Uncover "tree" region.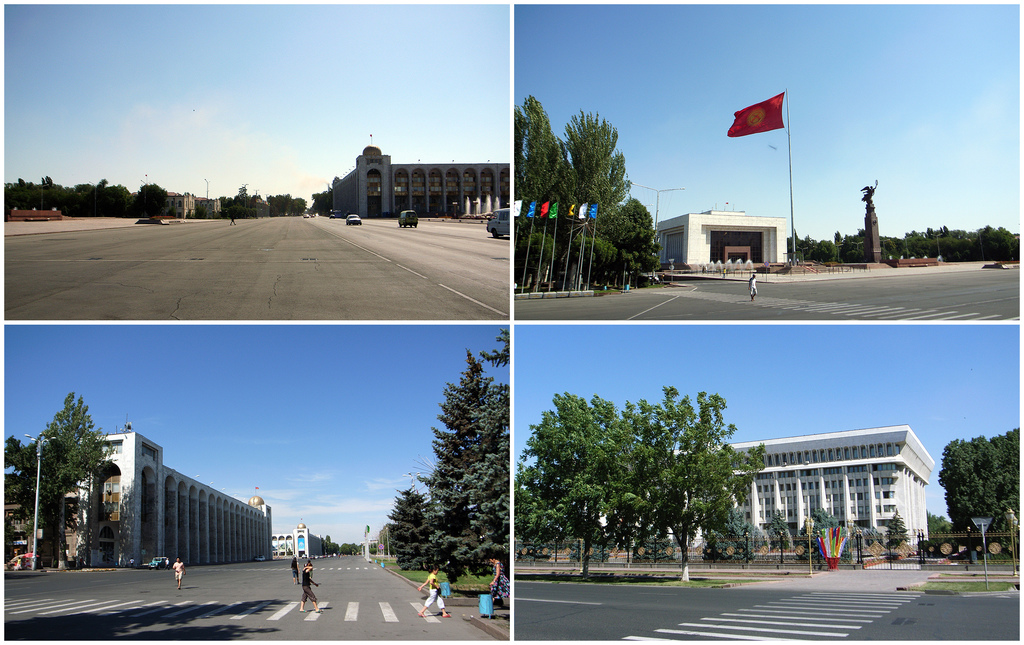
Uncovered: bbox=(884, 225, 1023, 262).
